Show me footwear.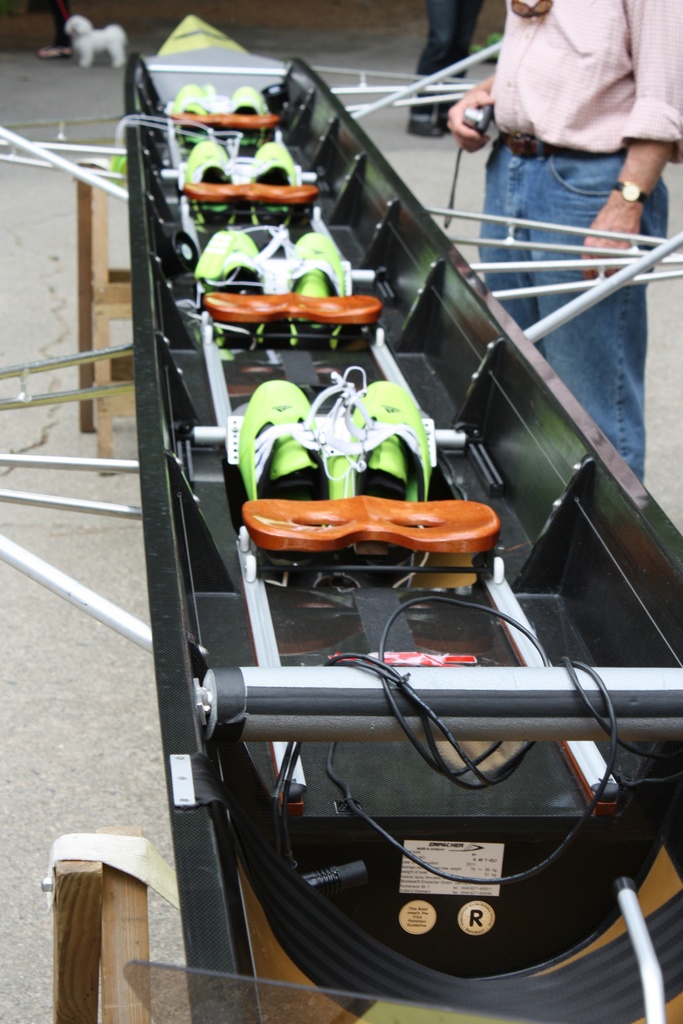
footwear is here: rect(165, 87, 213, 152).
